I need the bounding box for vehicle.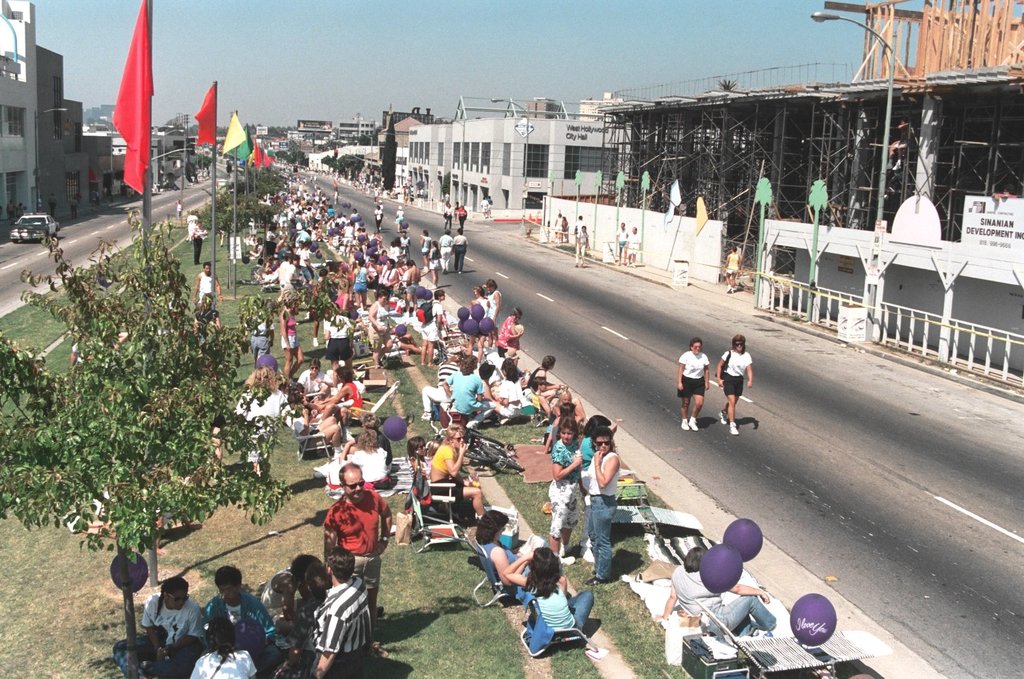
Here it is: BBox(433, 399, 522, 472).
